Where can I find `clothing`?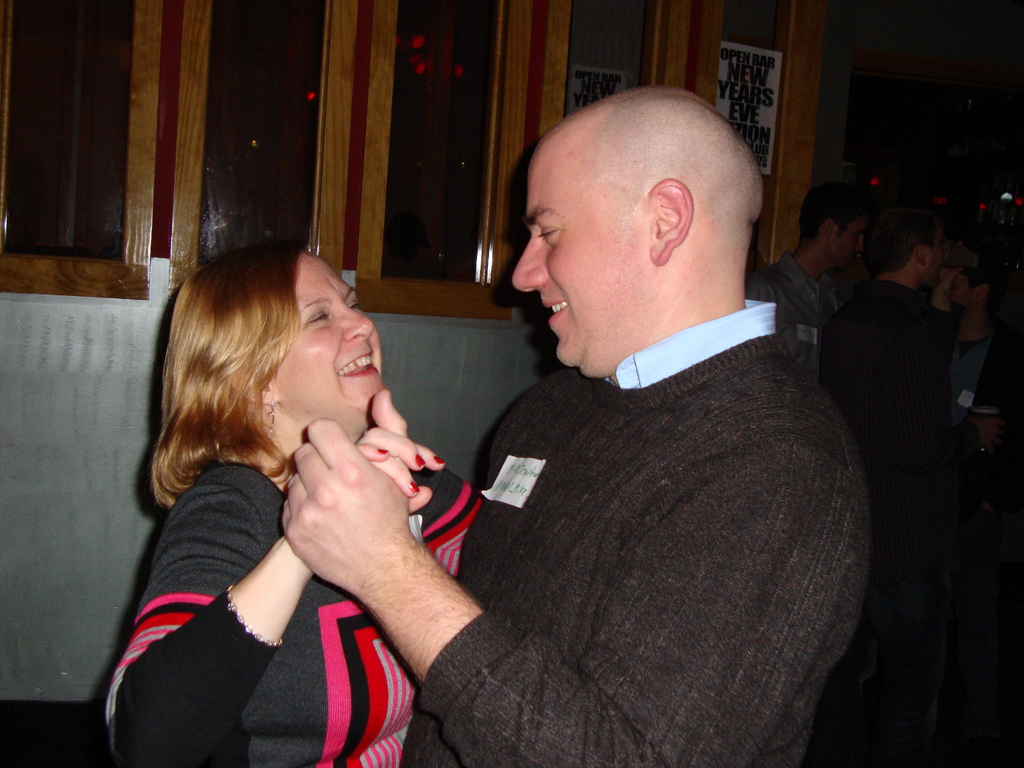
You can find it at 104 408 477 767.
